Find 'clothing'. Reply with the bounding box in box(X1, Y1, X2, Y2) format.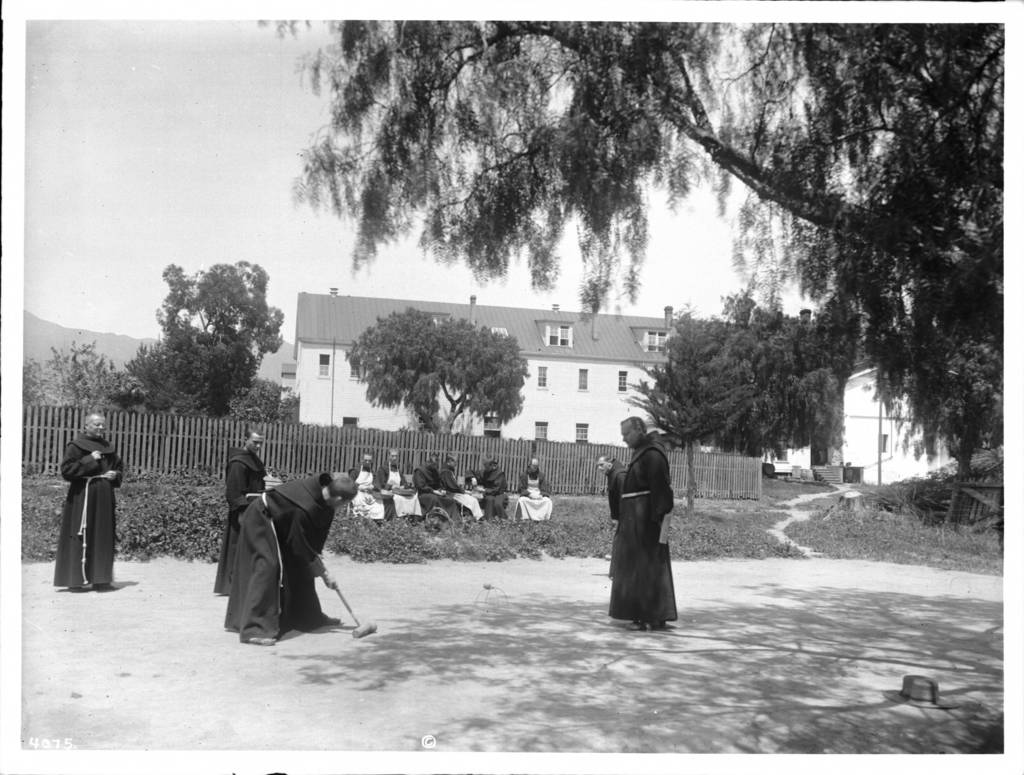
box(472, 467, 510, 523).
